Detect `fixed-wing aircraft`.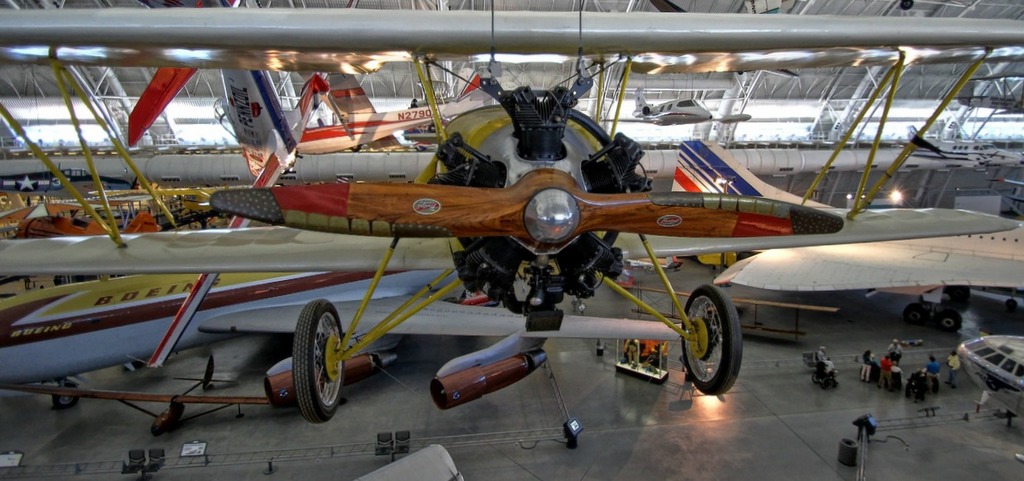
Detected at <bbox>0, 358, 273, 434</bbox>.
